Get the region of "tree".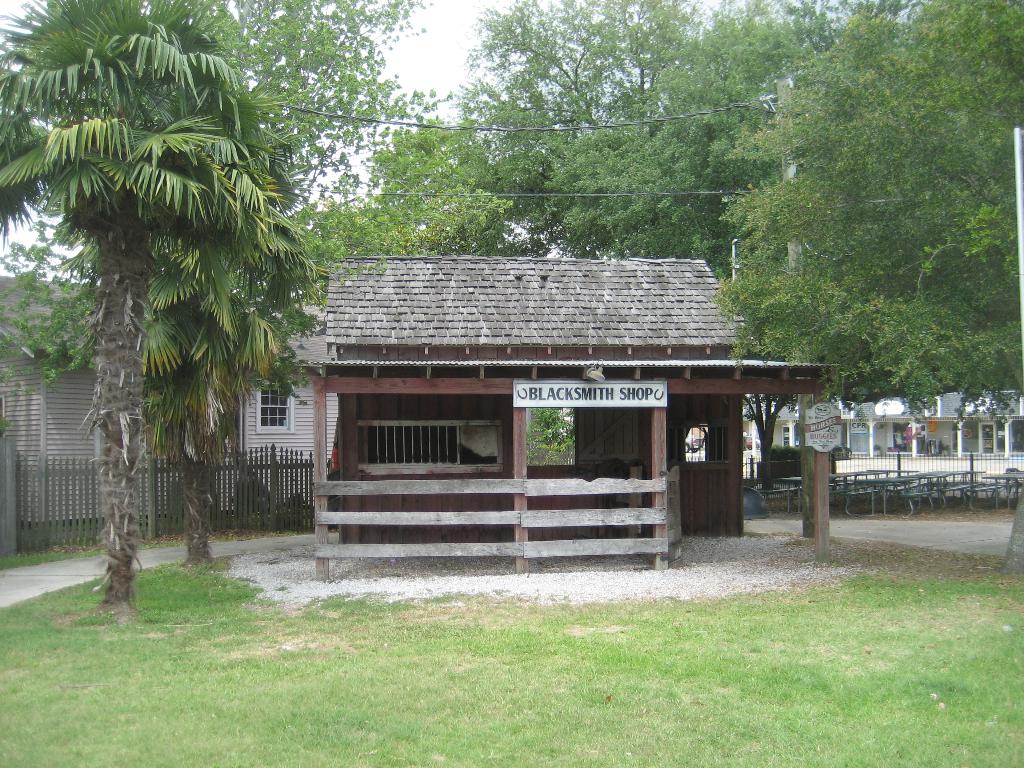
[0,0,260,594].
